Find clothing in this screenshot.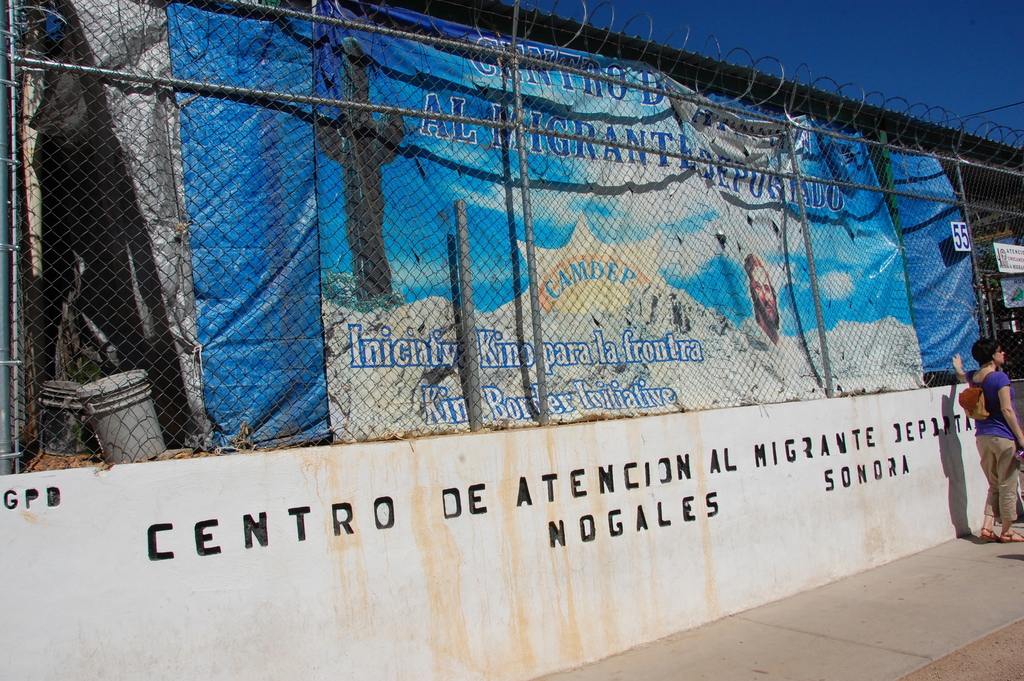
The bounding box for clothing is detection(966, 372, 1020, 519).
